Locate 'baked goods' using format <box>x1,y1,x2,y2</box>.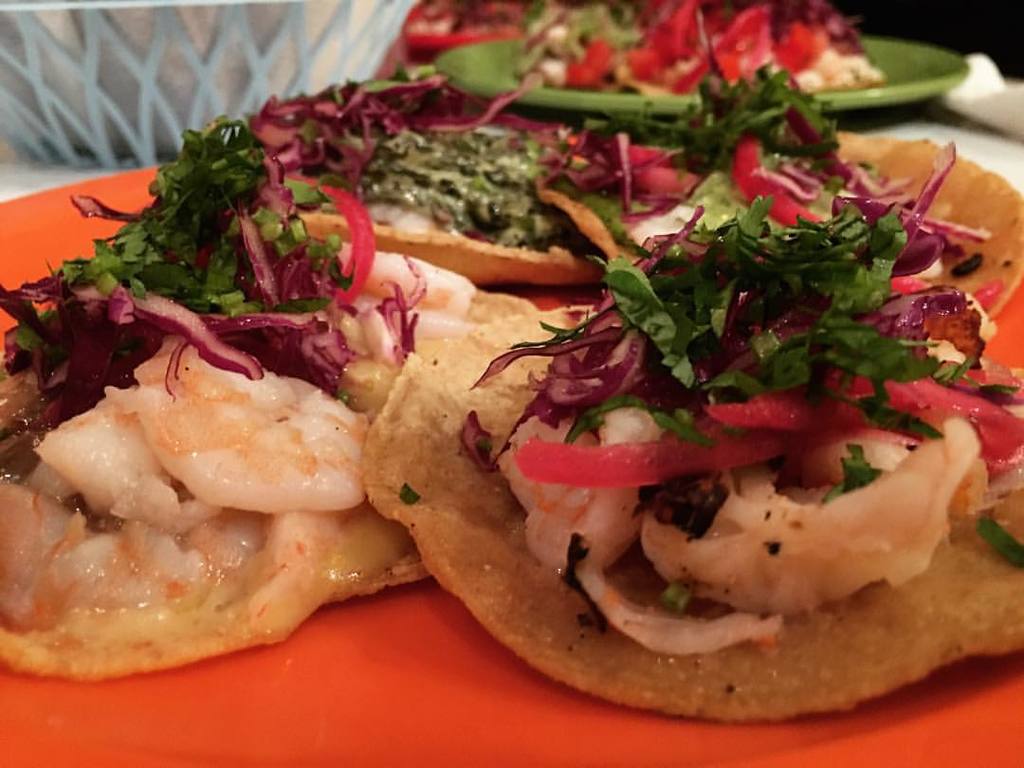
<box>372,231,987,688</box>.
